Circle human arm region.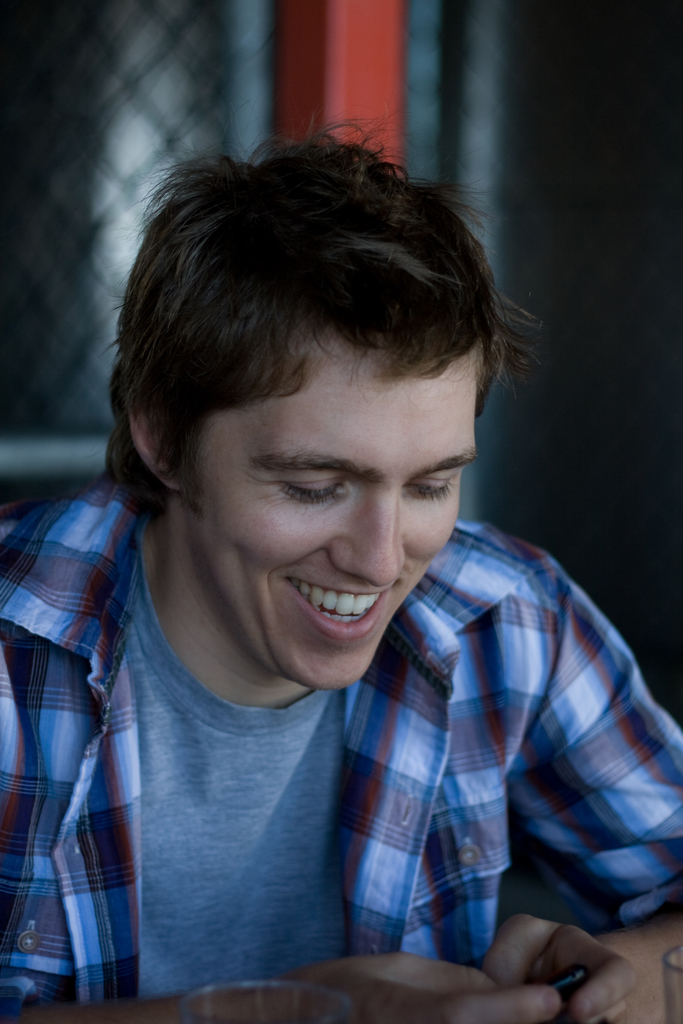
Region: 470/570/682/1023.
